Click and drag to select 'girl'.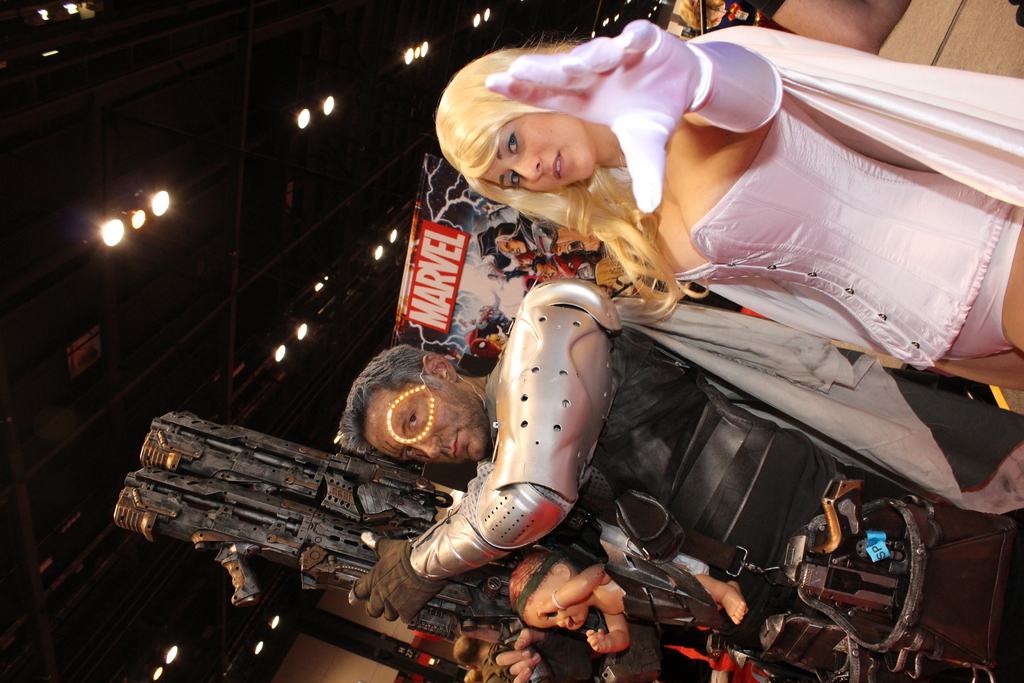
Selection: x1=430, y1=15, x2=1023, y2=389.
